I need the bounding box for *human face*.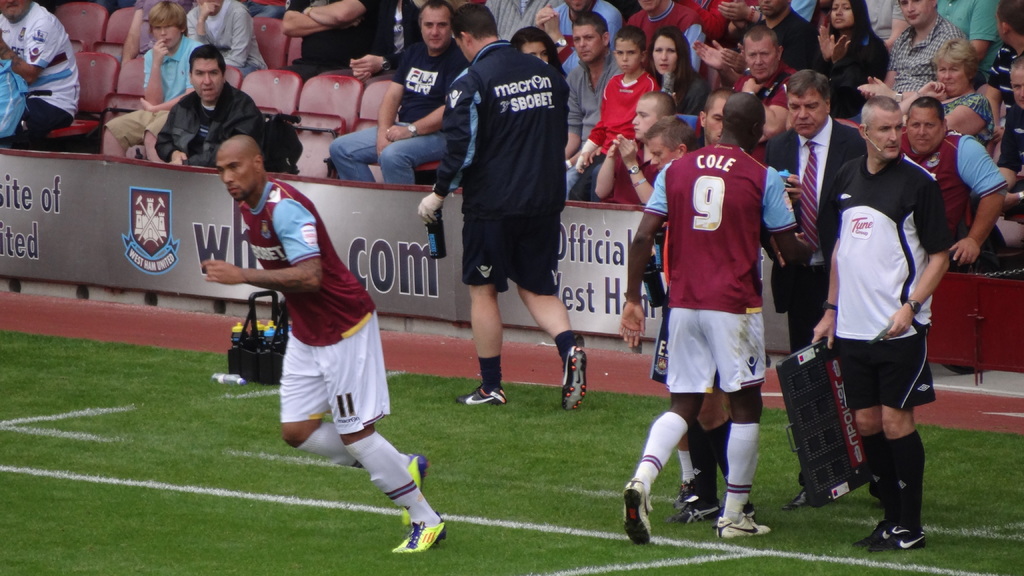
Here it is: bbox=[570, 22, 602, 63].
